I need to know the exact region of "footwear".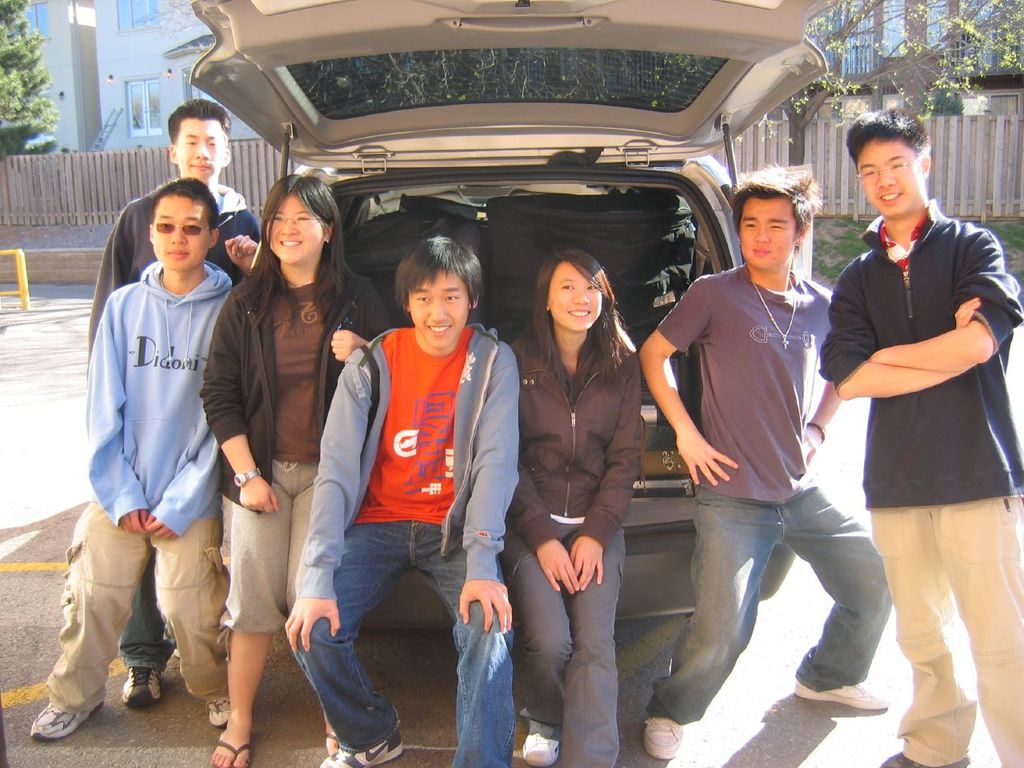
Region: {"x1": 526, "y1": 720, "x2": 562, "y2": 767}.
